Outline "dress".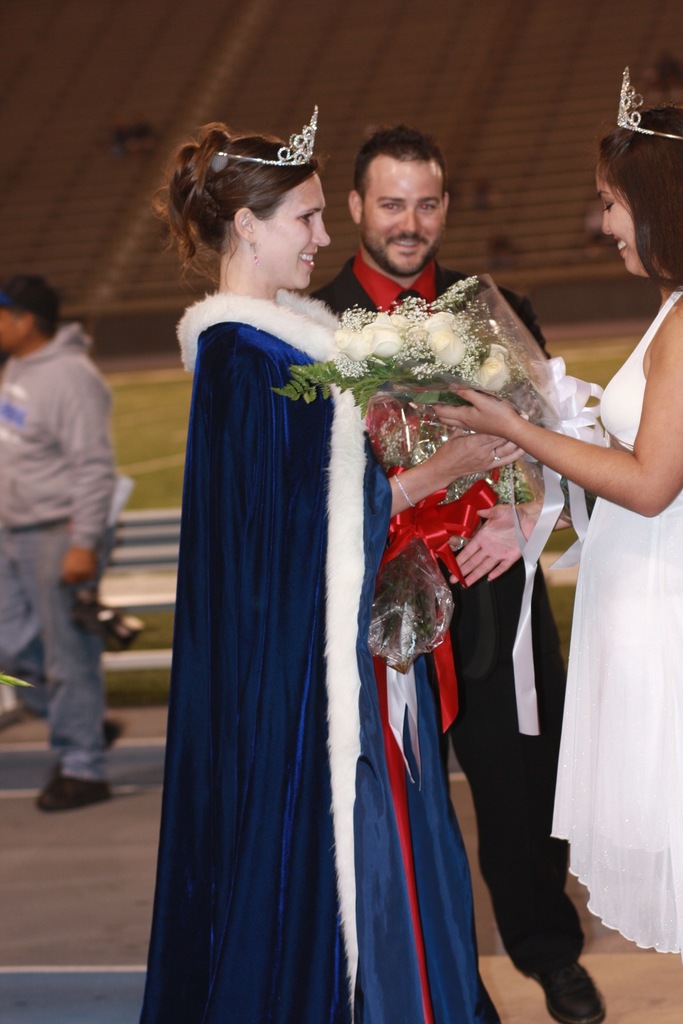
Outline: (left=547, top=291, right=682, bottom=954).
